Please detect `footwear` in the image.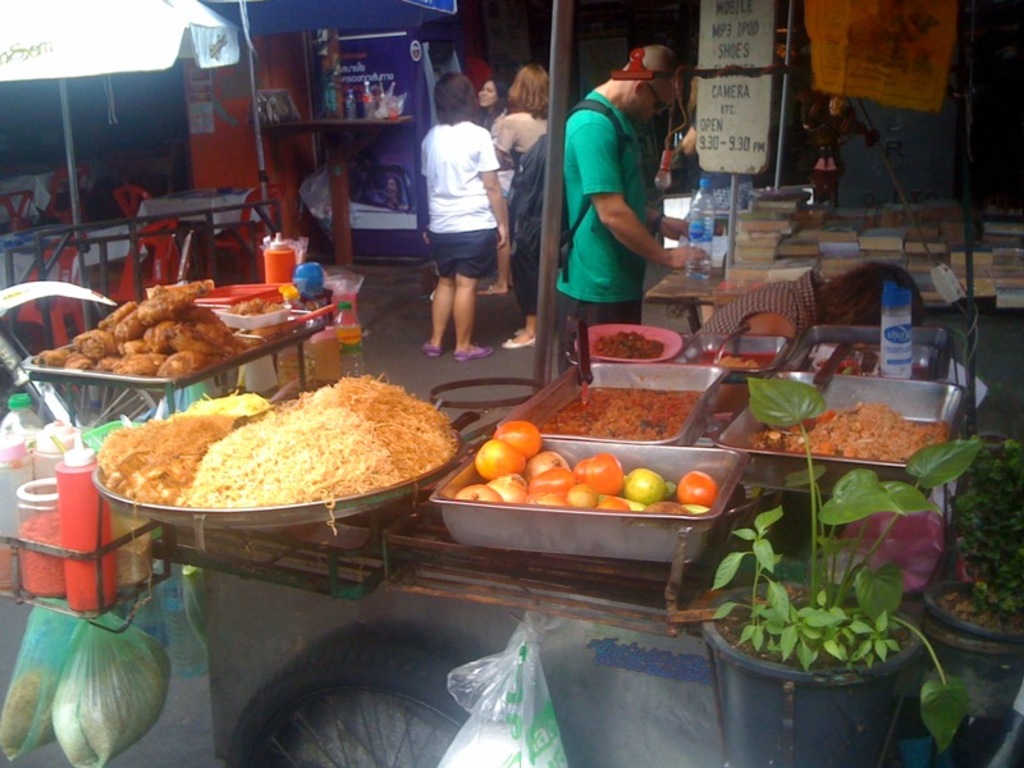
[452, 344, 493, 362].
